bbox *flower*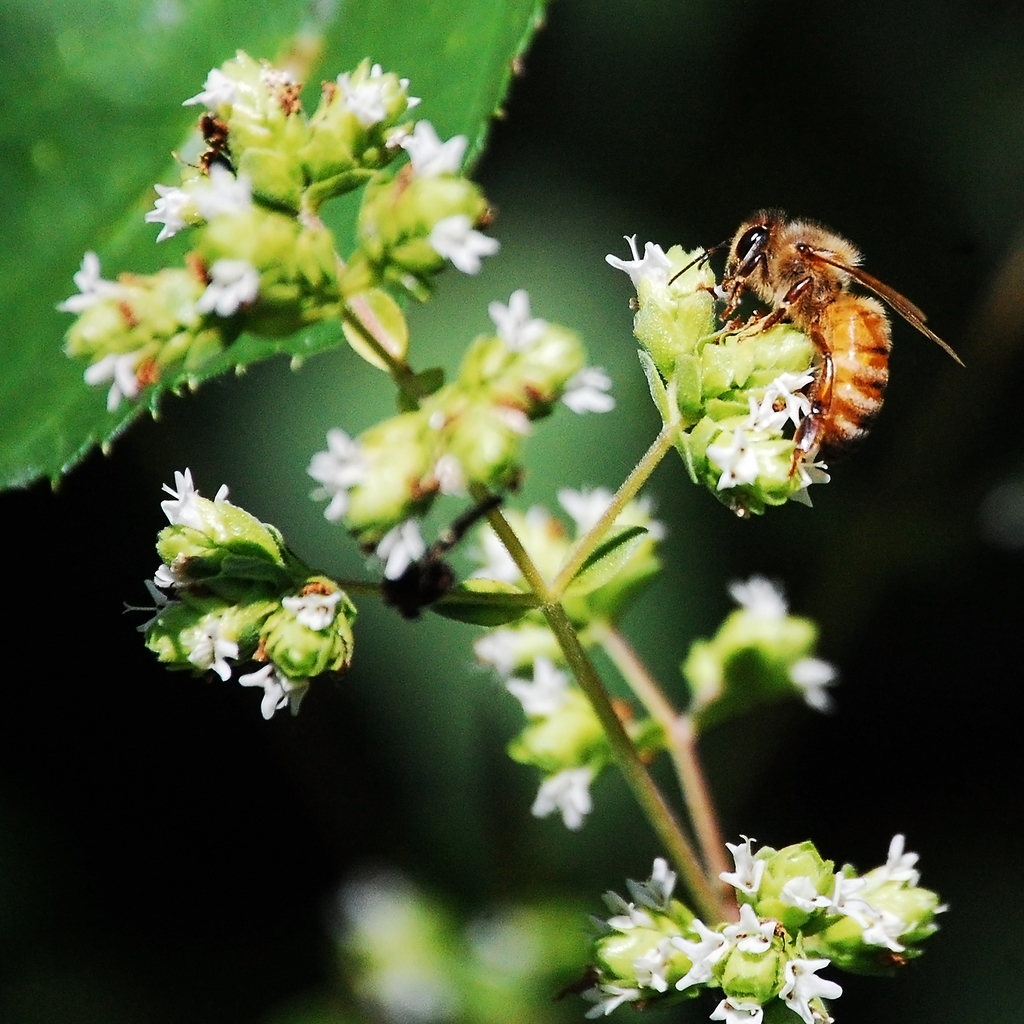
x1=373 y1=512 x2=426 y2=586
